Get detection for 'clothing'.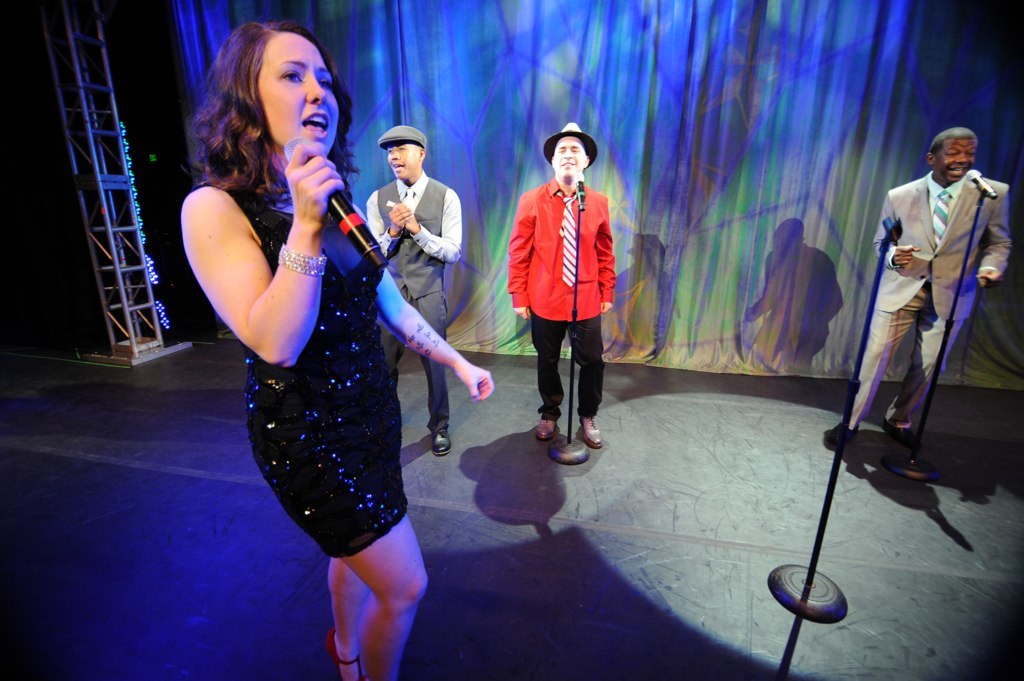
Detection: crop(506, 175, 618, 422).
